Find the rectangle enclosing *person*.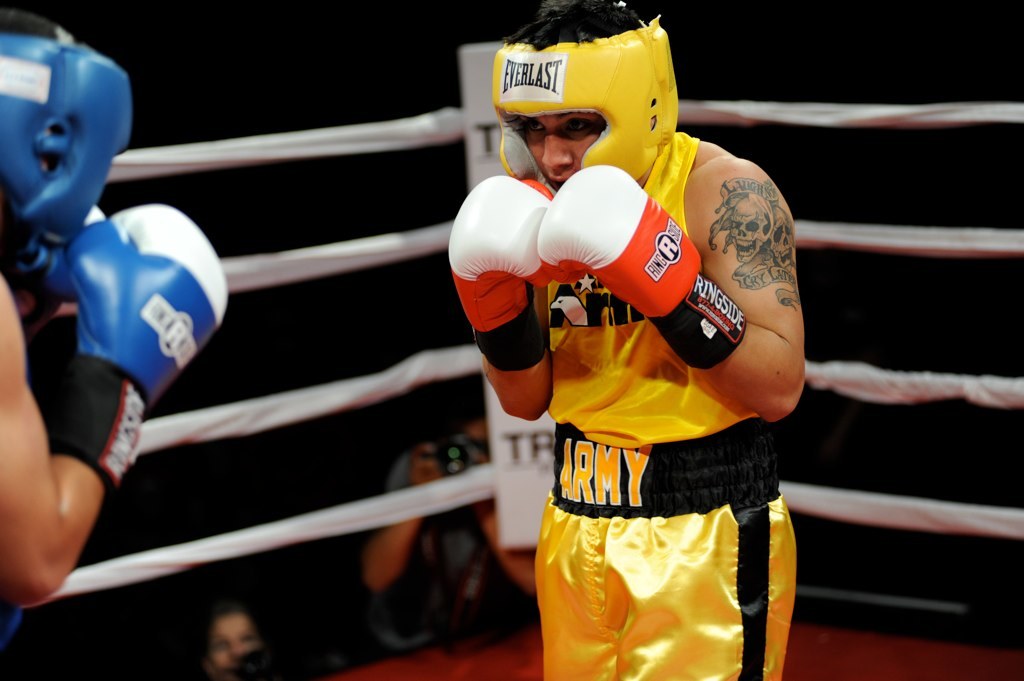
bbox(460, 9, 818, 680).
